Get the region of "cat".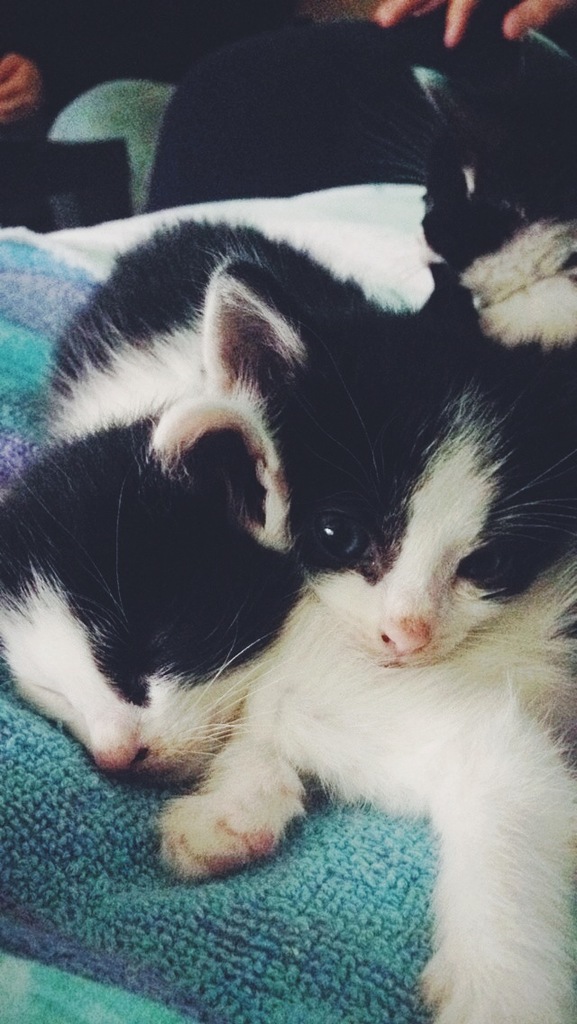
detection(413, 13, 576, 354).
